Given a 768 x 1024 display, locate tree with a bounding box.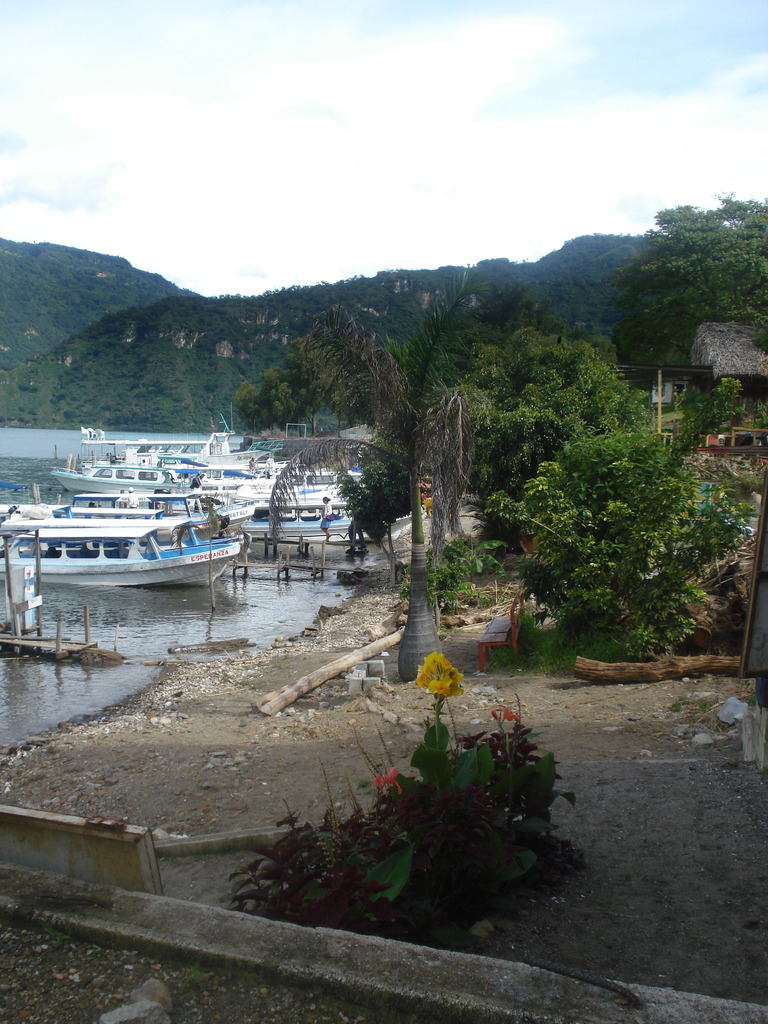
Located: box=[615, 194, 767, 376].
